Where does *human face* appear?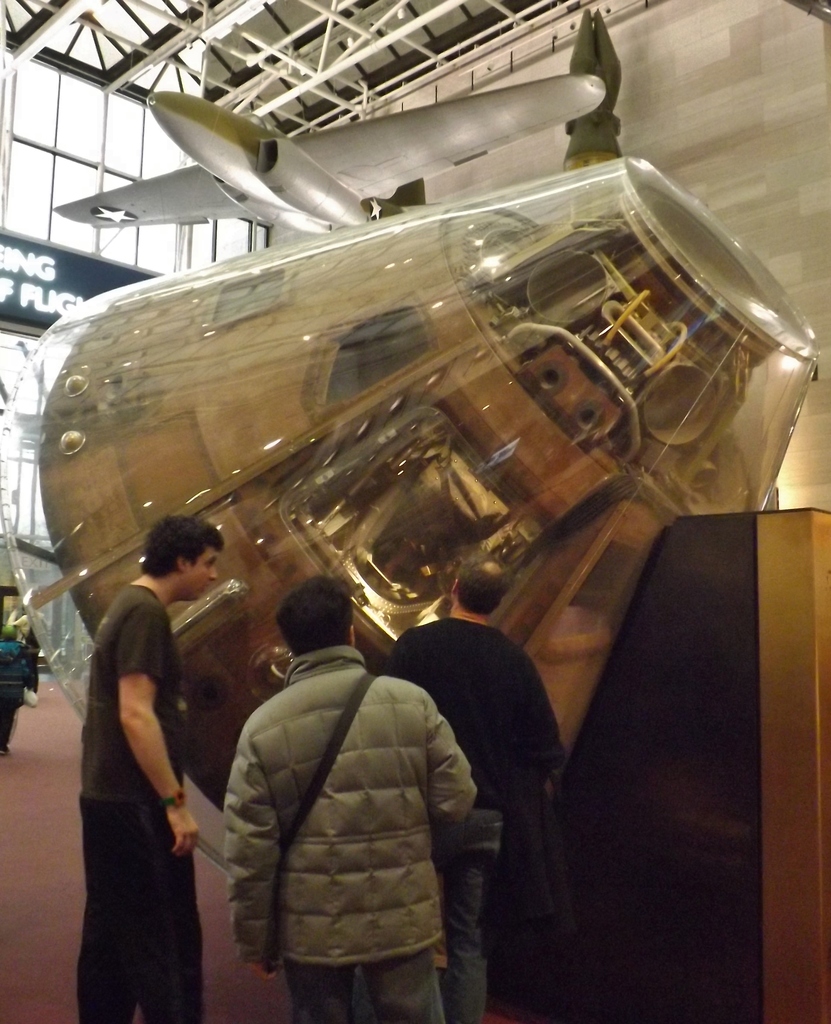
Appears at 179 547 222 609.
